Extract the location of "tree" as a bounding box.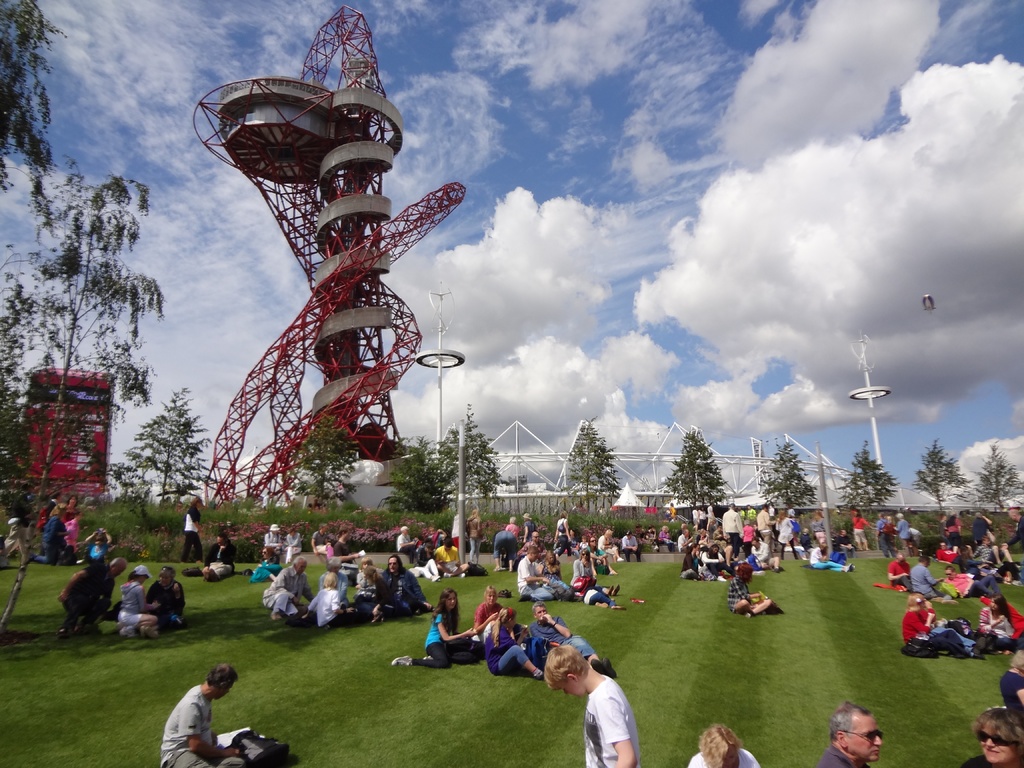
<box>426,388,516,492</box>.
